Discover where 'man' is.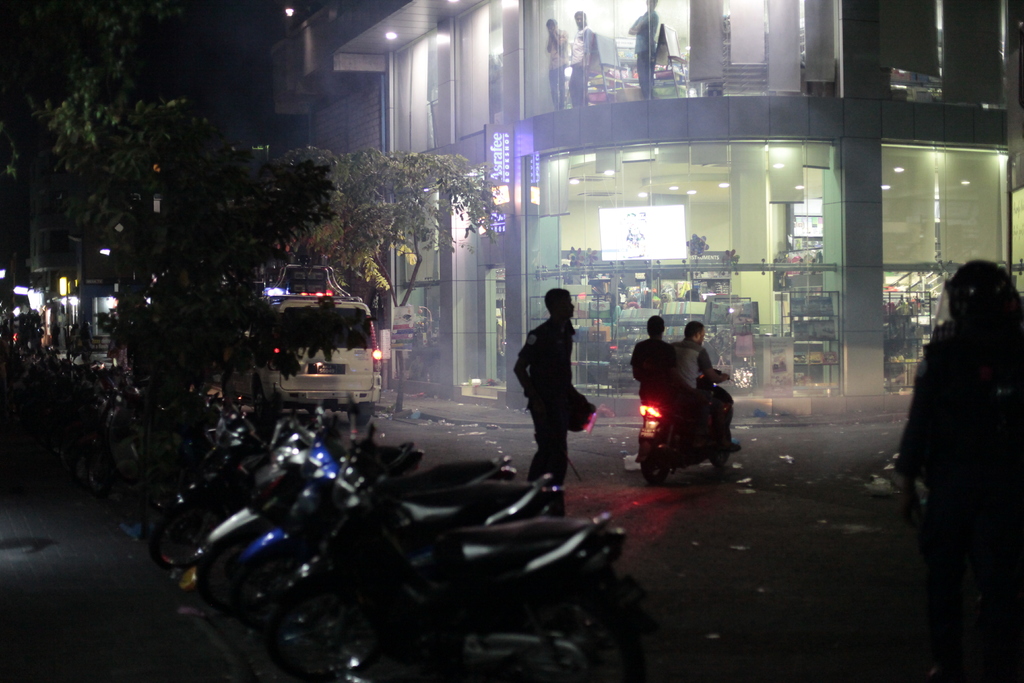
Discovered at [511, 288, 578, 520].
